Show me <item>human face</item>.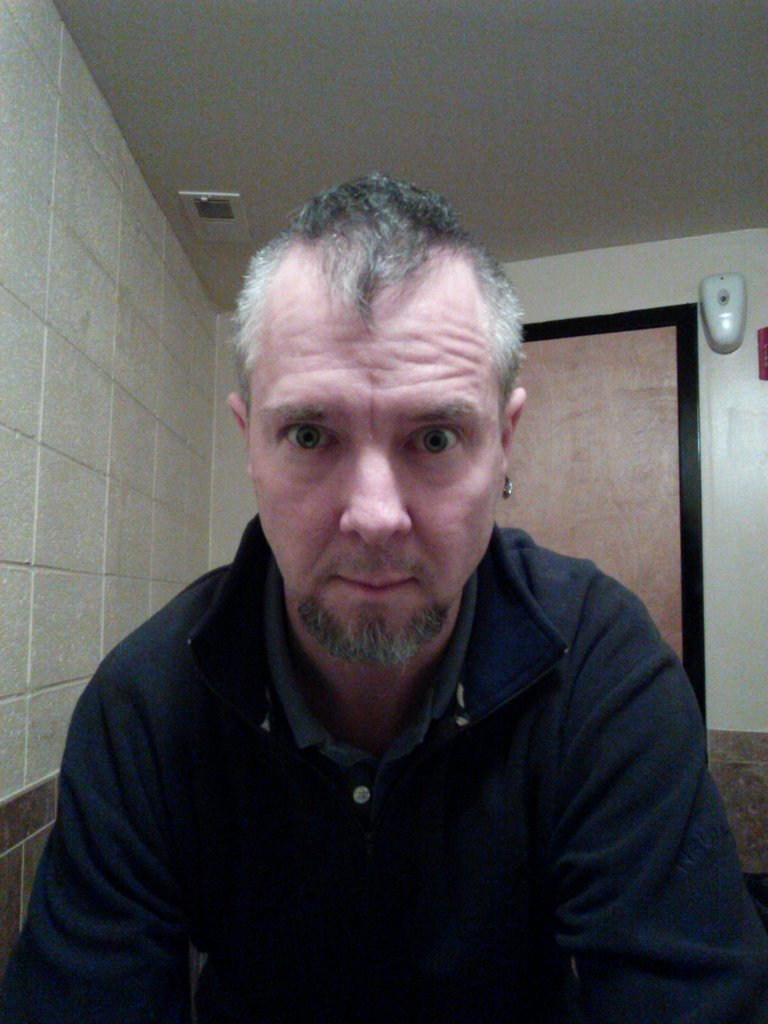
<item>human face</item> is here: x1=247 y1=284 x2=506 y2=659.
